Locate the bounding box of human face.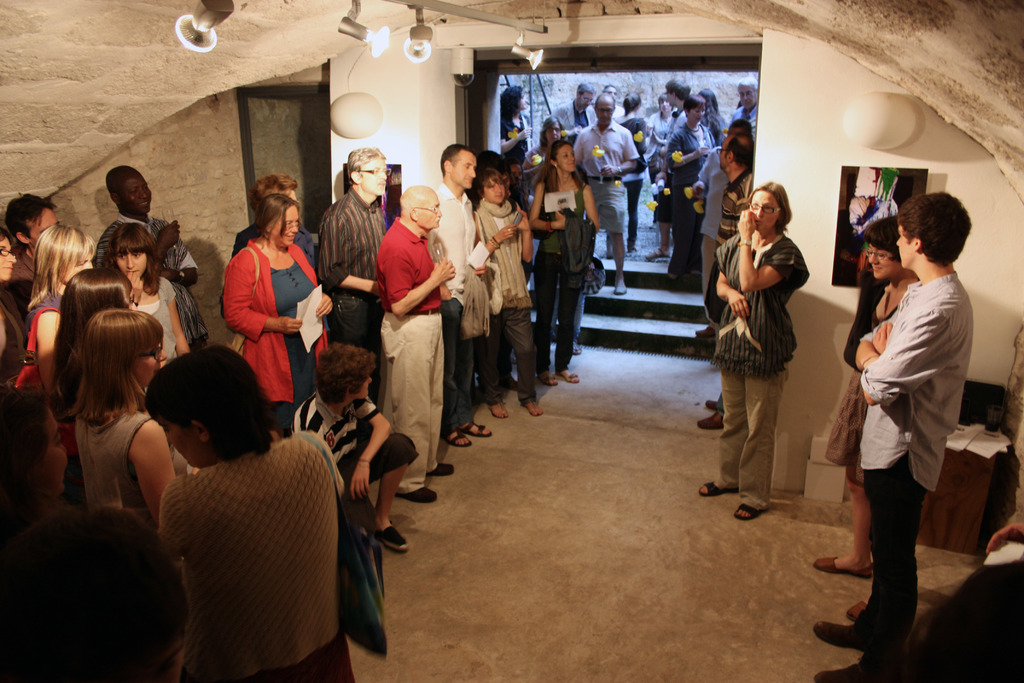
Bounding box: 580,95,593,109.
